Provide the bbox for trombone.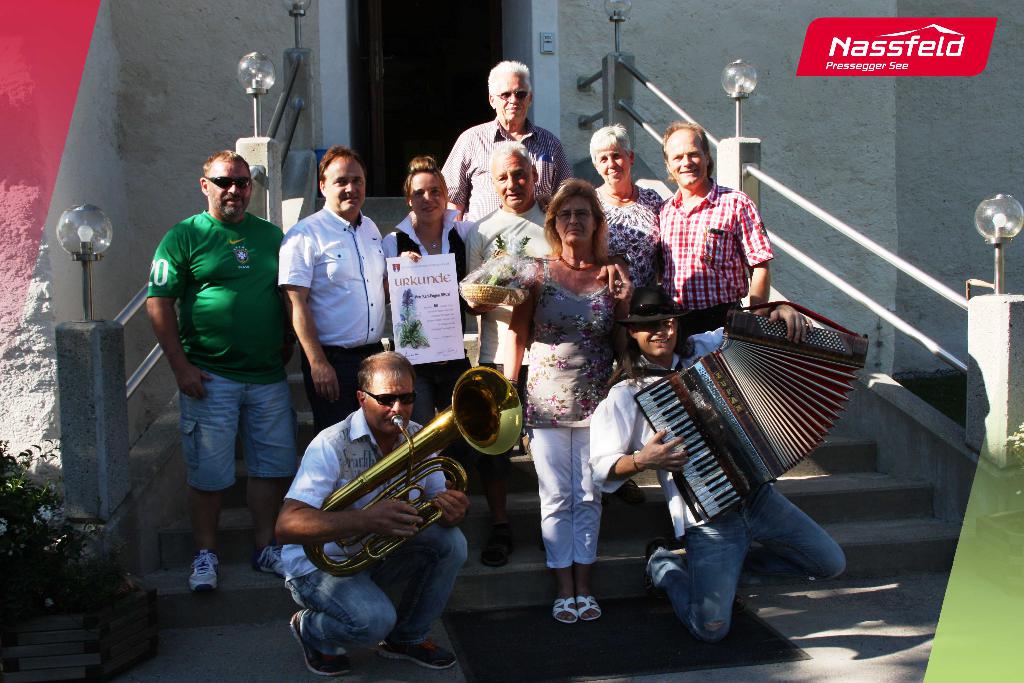
bbox=[304, 368, 524, 564].
